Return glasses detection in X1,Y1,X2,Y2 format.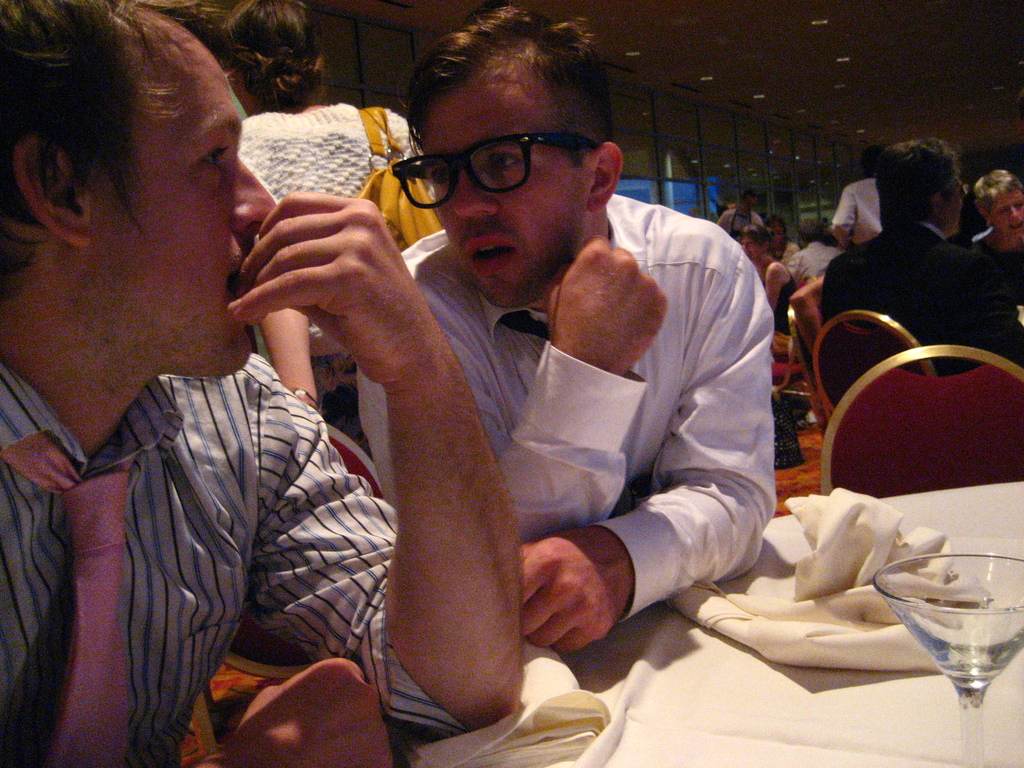
385,134,595,218.
